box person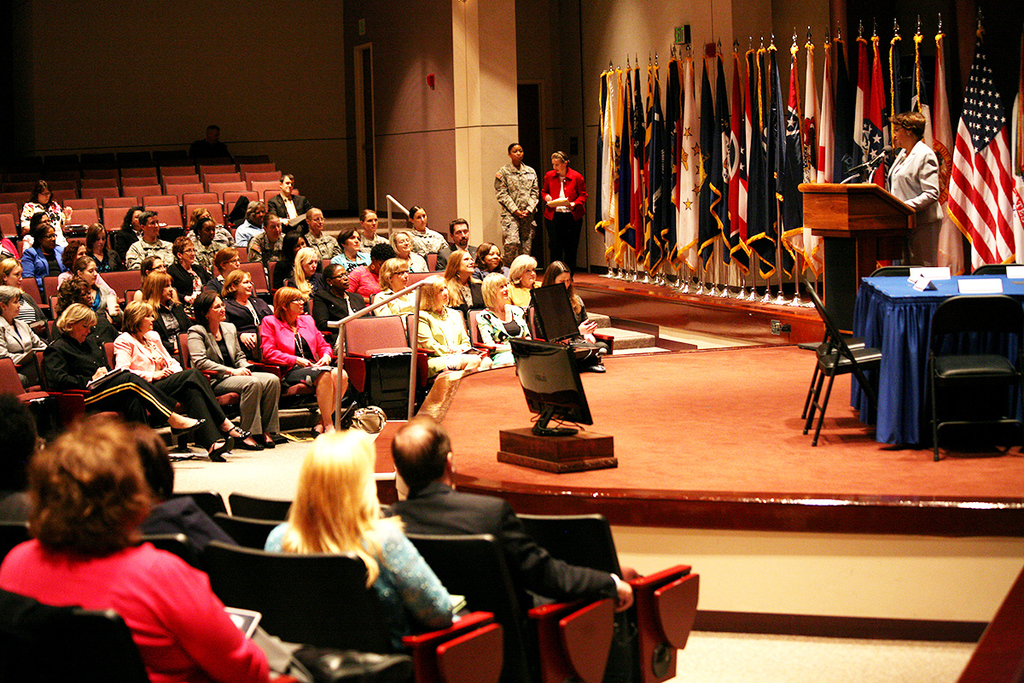
(399,203,454,256)
